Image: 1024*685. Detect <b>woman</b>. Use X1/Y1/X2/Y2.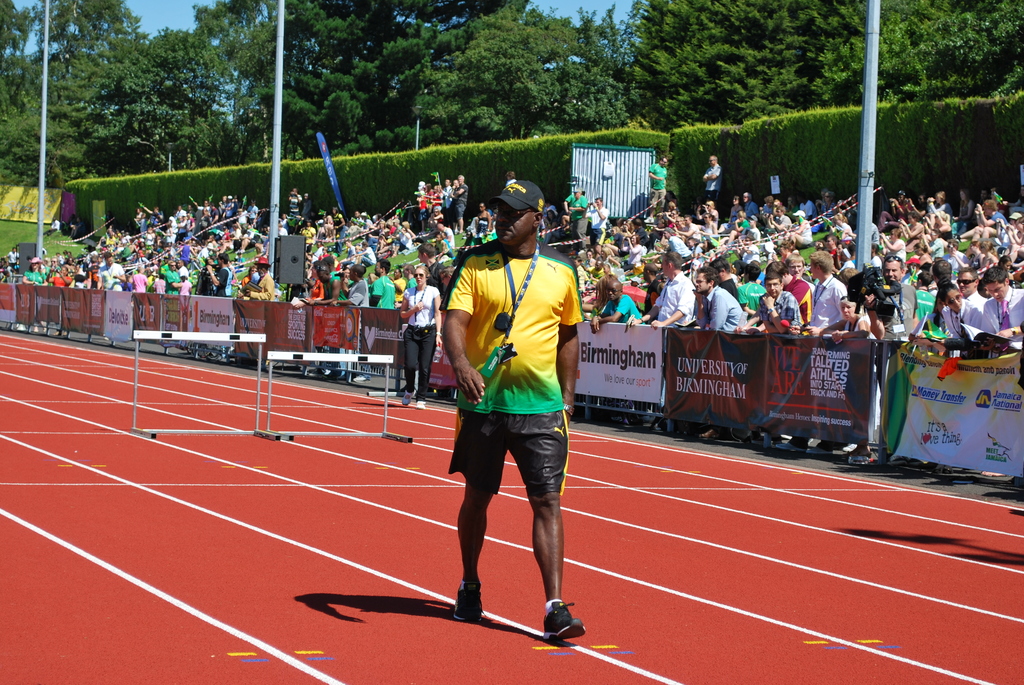
1000/255/1015/290.
